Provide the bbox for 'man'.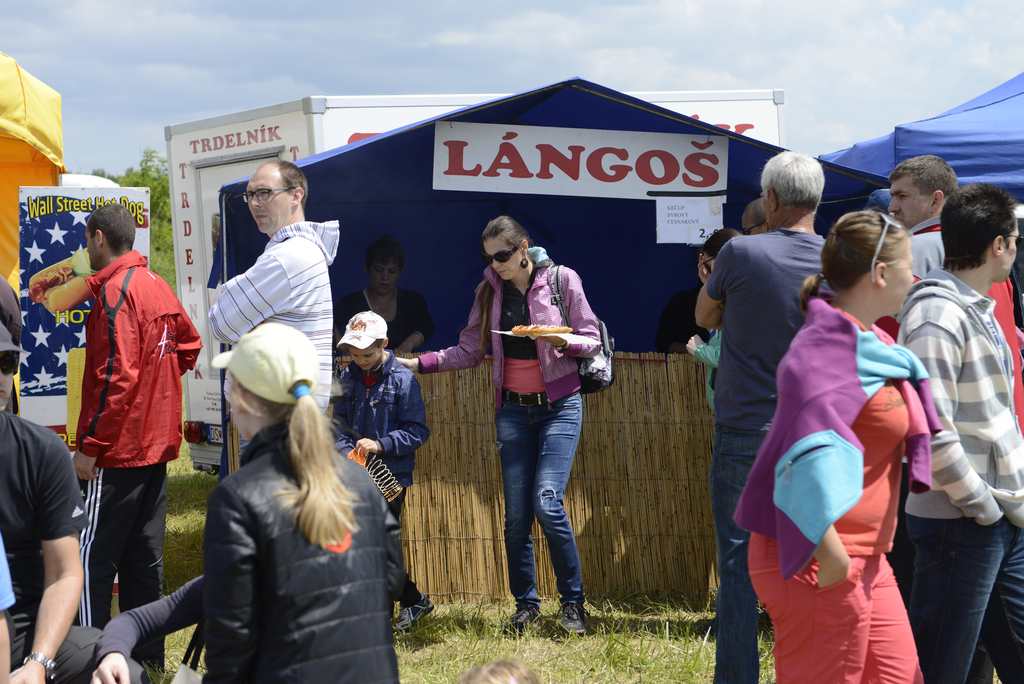
(x1=0, y1=276, x2=25, y2=411).
